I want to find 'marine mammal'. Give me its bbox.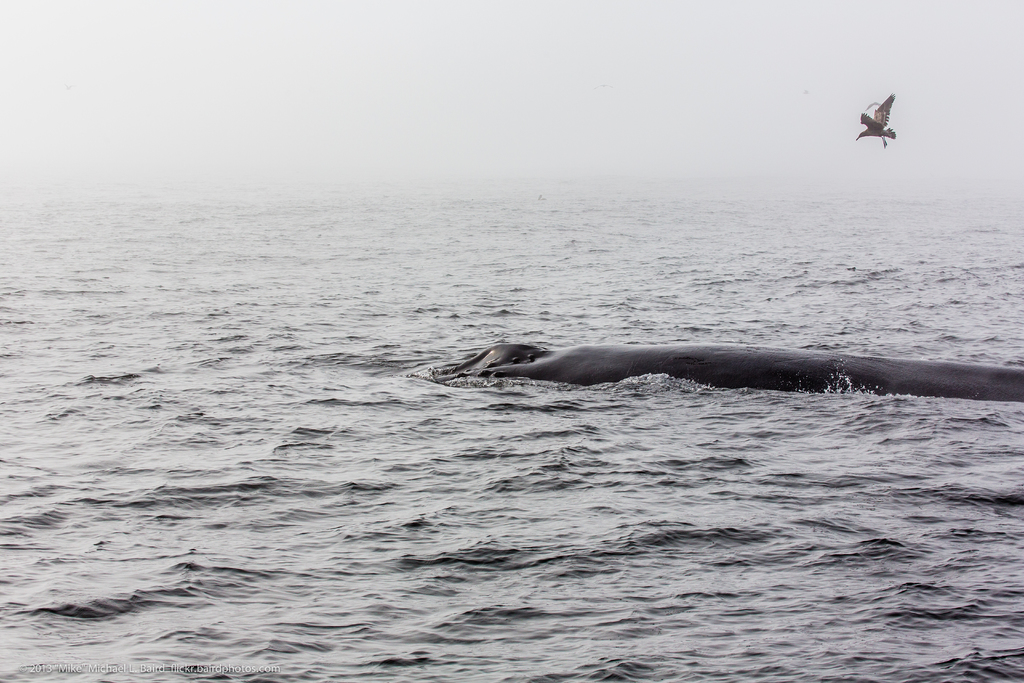
Rect(440, 342, 1023, 393).
